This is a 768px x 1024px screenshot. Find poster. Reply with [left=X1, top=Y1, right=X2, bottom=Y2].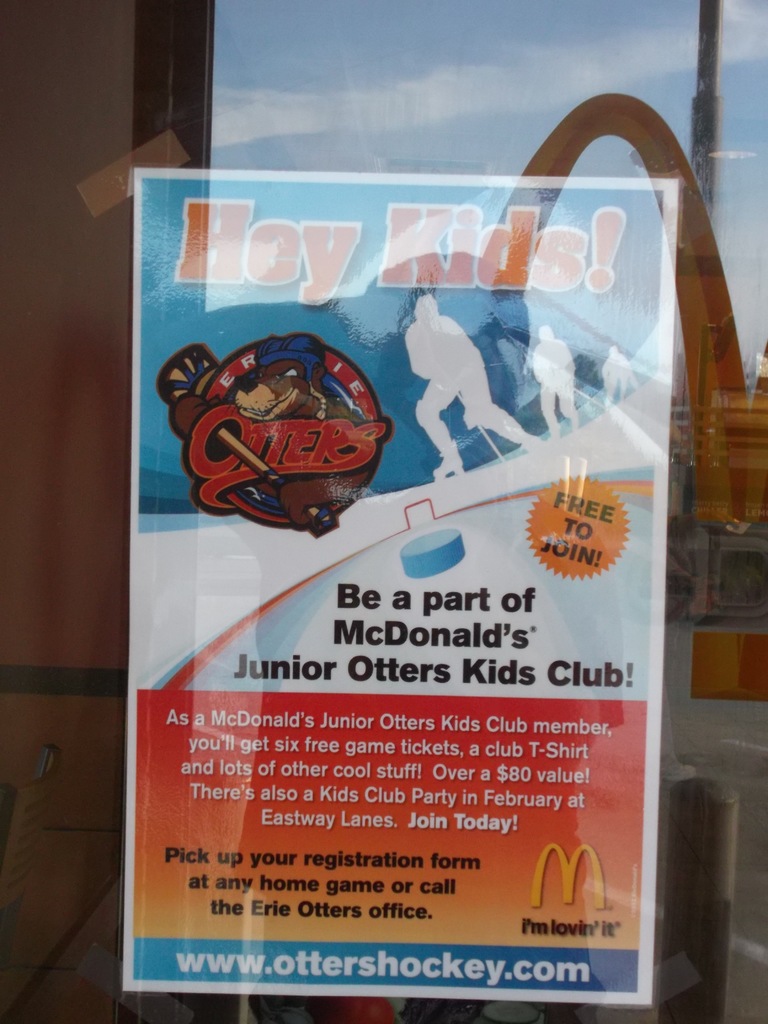
[left=124, top=171, right=679, bottom=1011].
